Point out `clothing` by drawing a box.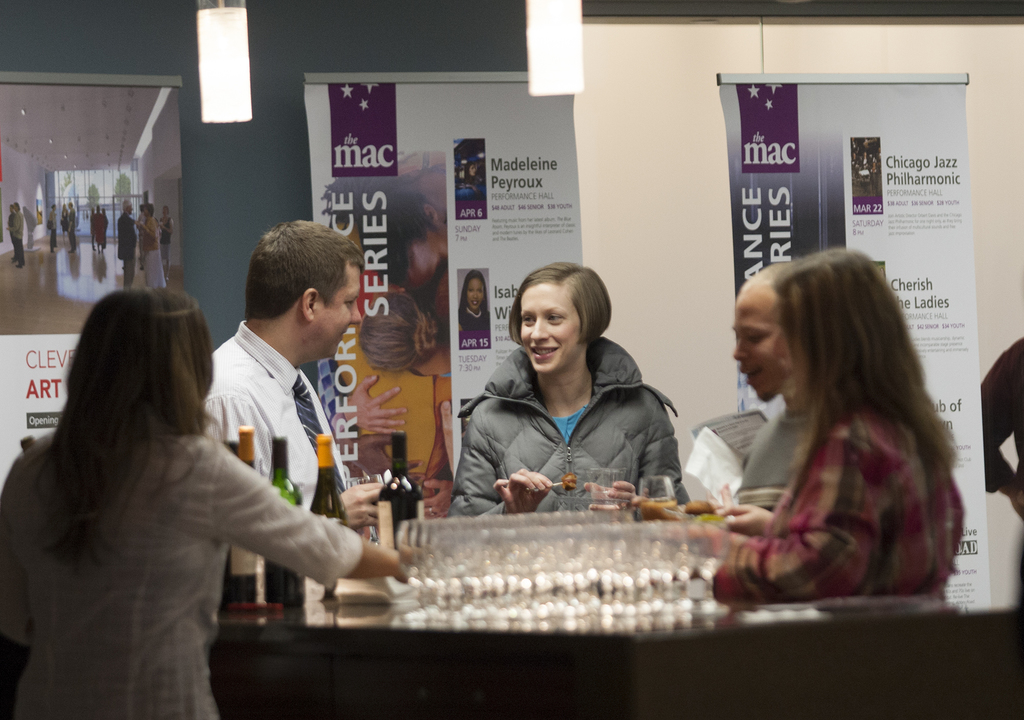
bbox(458, 304, 490, 329).
